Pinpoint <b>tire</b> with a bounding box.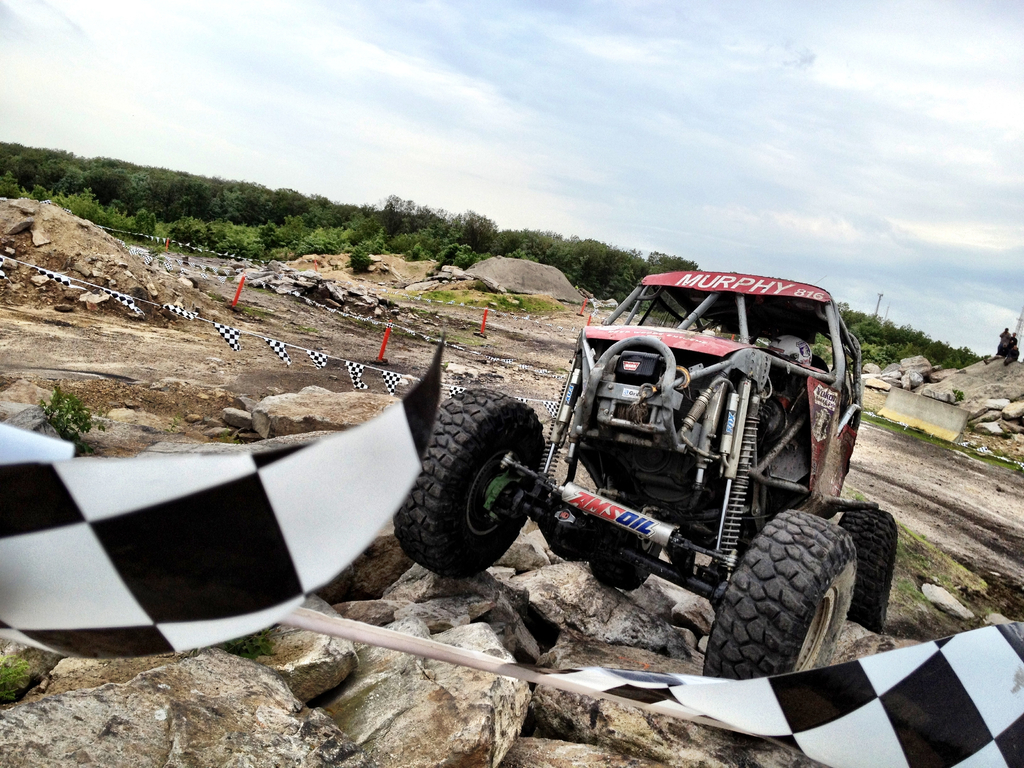
{"left": 837, "top": 500, "right": 897, "bottom": 634}.
